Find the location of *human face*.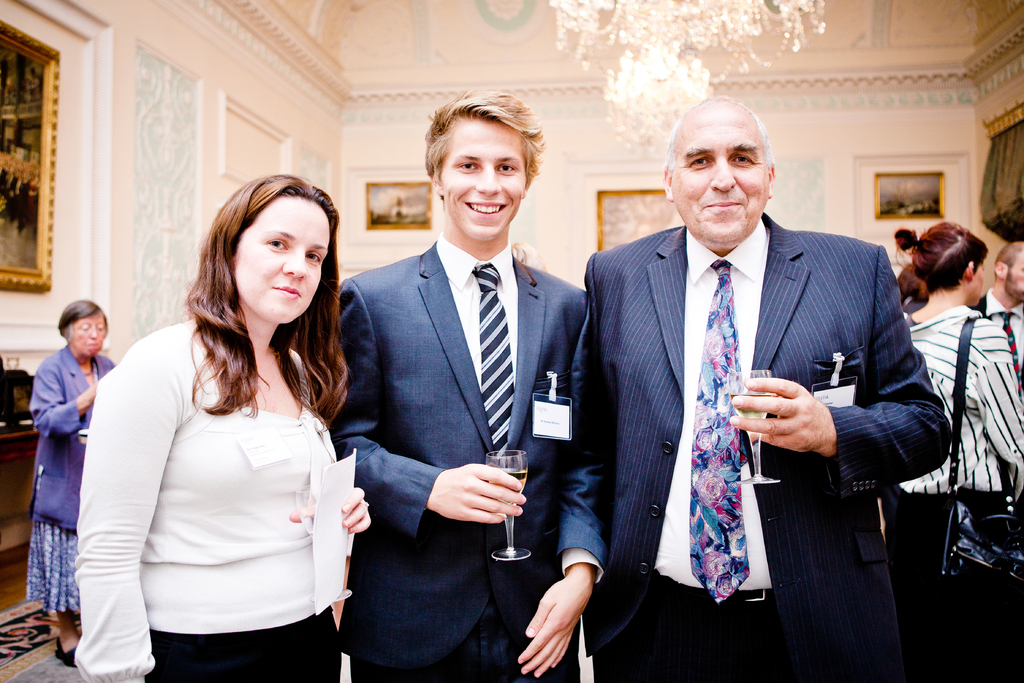
Location: select_region(434, 122, 527, 236).
